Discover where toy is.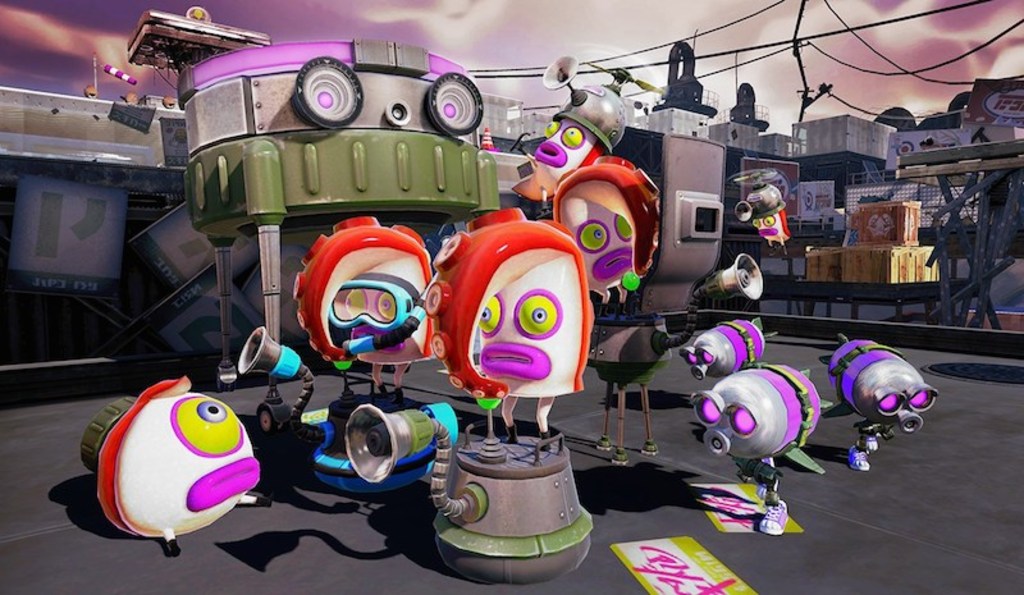
Discovered at (x1=684, y1=316, x2=769, y2=398).
